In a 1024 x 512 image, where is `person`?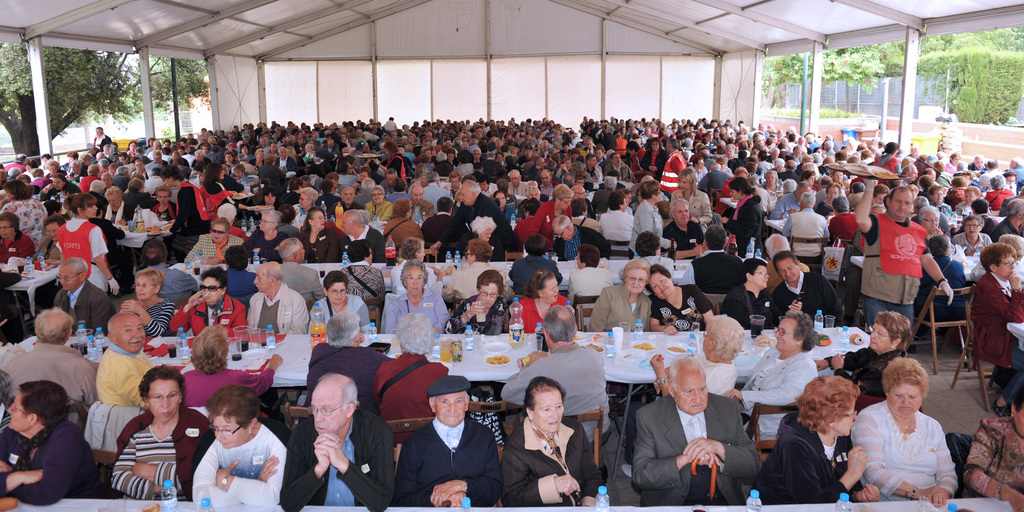
Rect(152, 185, 177, 221).
